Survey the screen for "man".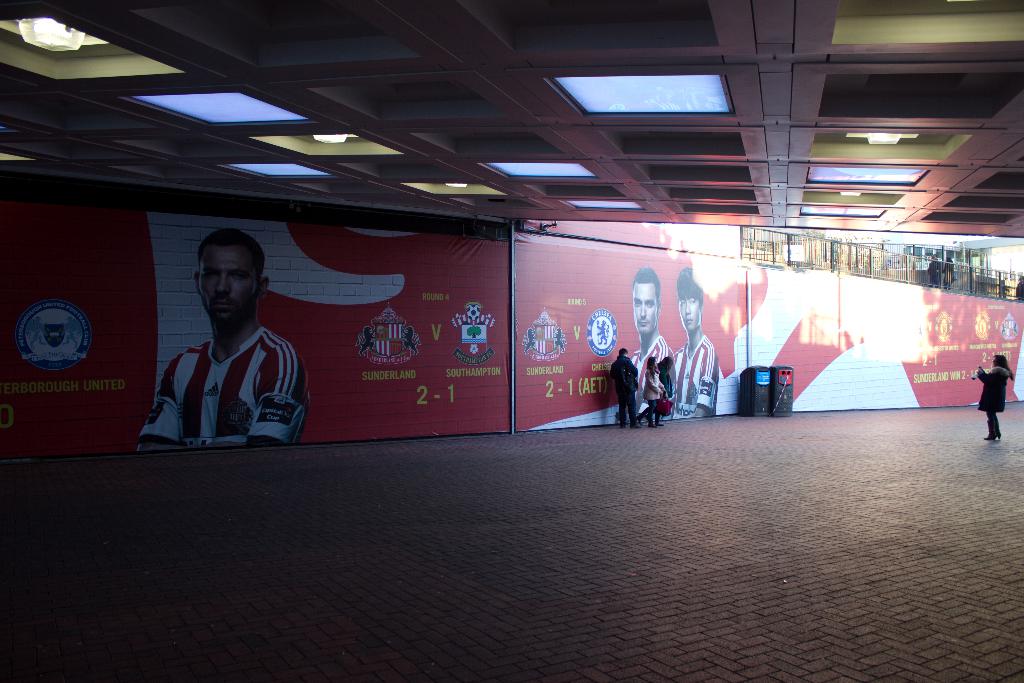
Survey found: box(132, 232, 322, 462).
